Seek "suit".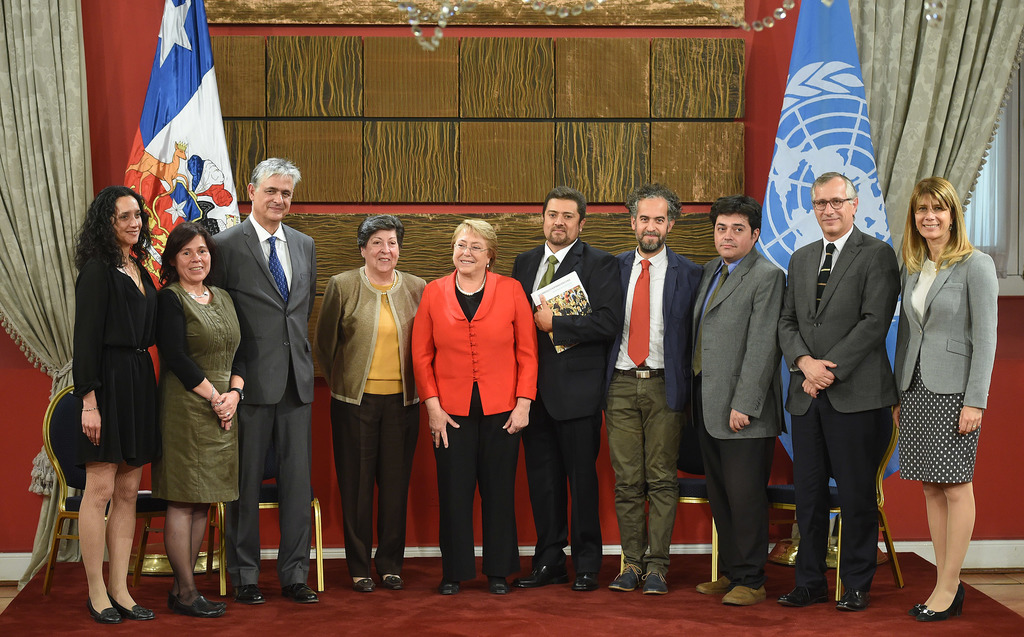
bbox=(776, 220, 901, 598).
